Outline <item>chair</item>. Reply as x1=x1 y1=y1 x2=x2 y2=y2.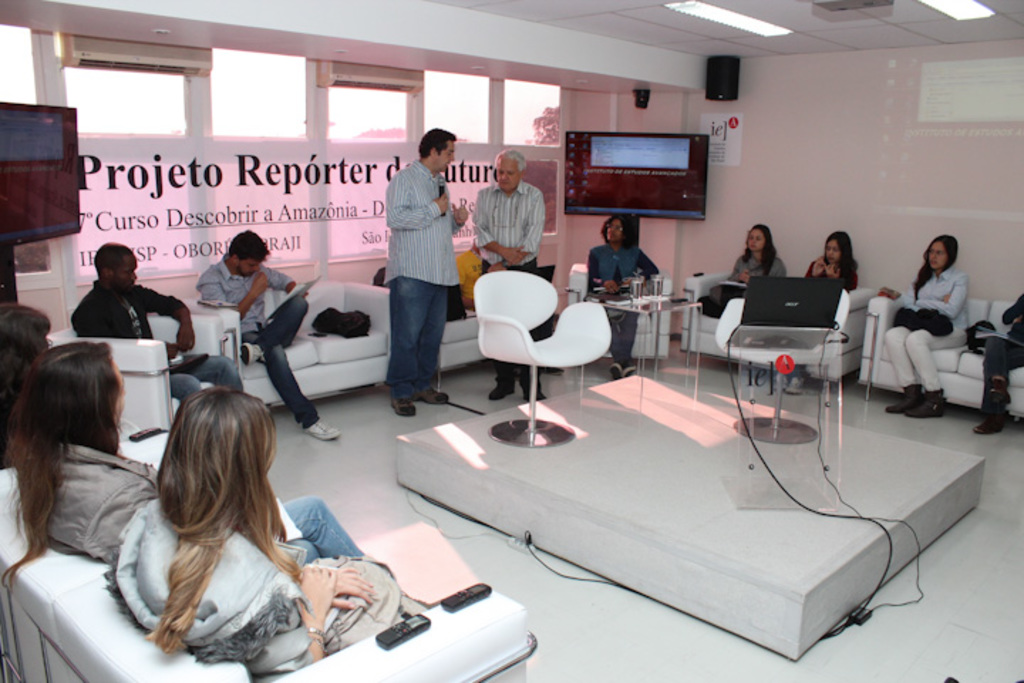
x1=722 y1=292 x2=863 y2=441.
